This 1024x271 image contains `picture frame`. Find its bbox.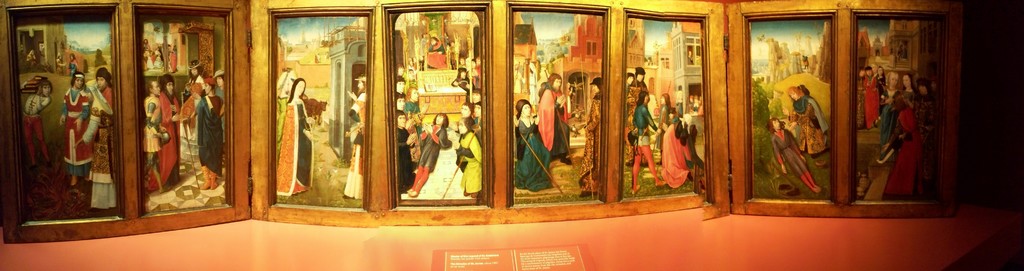
l=608, t=0, r=724, b=211.
